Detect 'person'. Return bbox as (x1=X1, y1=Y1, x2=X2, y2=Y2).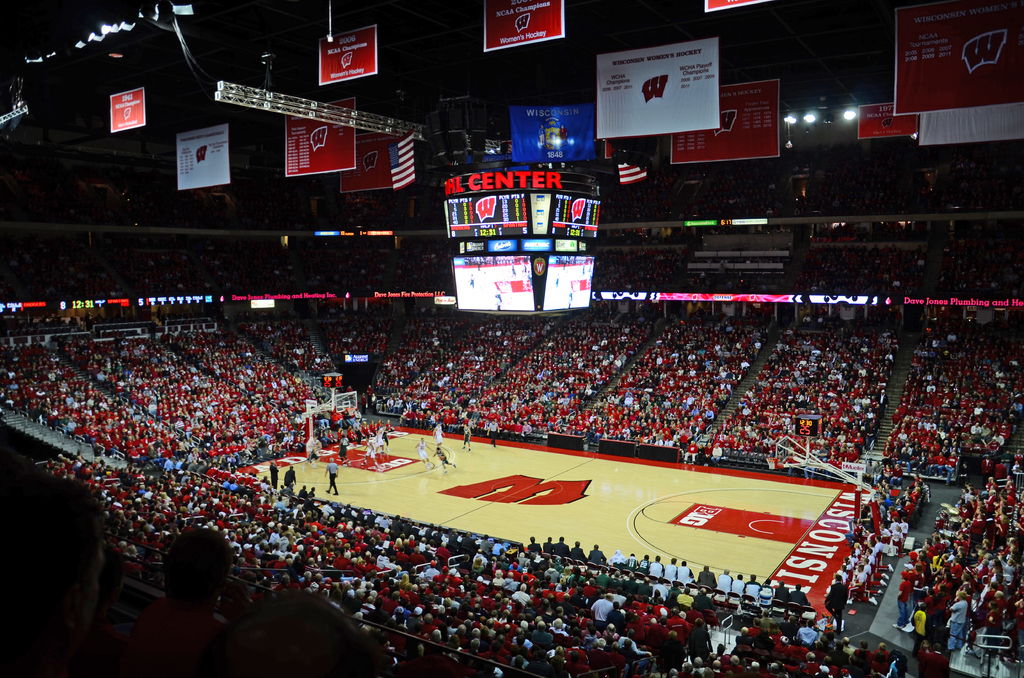
(x1=570, y1=537, x2=587, y2=560).
